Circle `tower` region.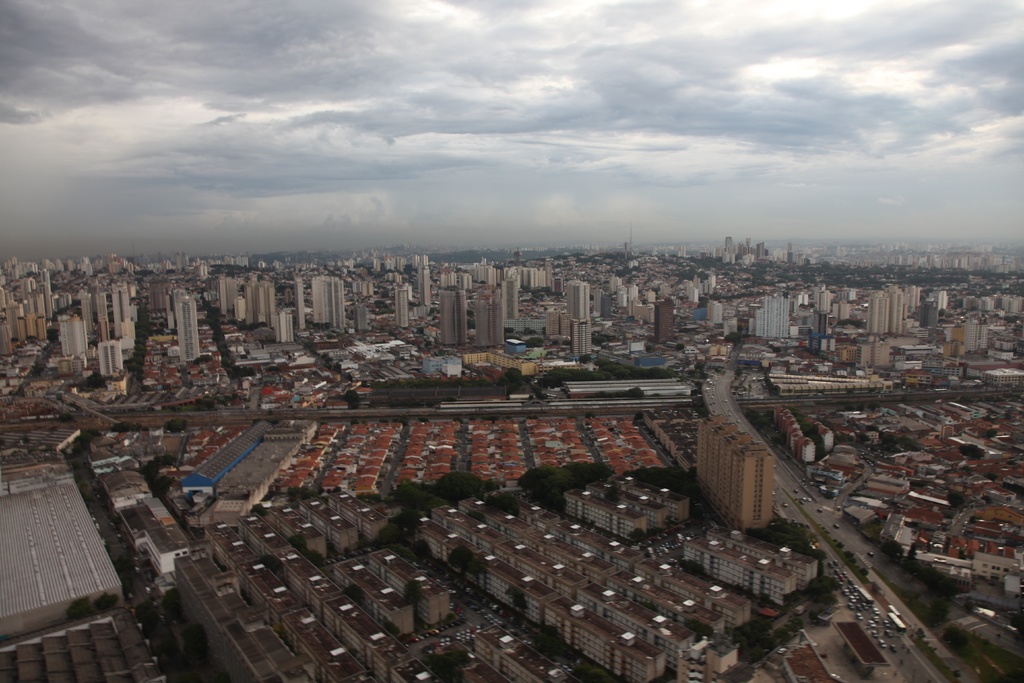
Region: box=[440, 284, 470, 347].
